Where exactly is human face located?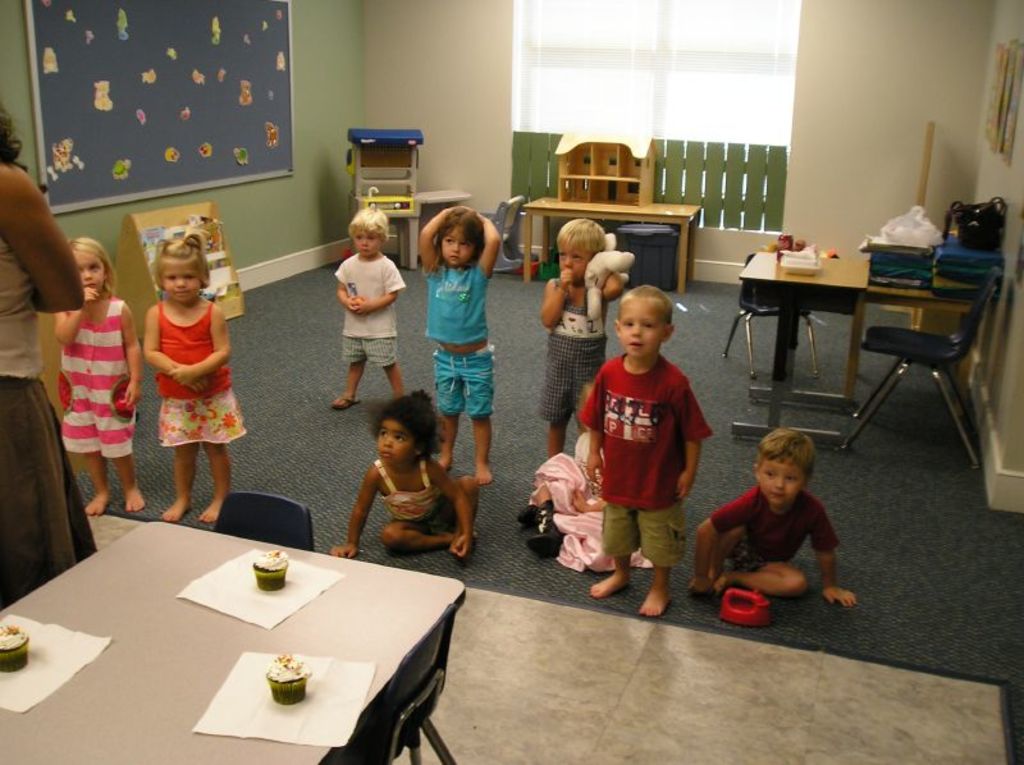
Its bounding box is <box>442,225,474,267</box>.
